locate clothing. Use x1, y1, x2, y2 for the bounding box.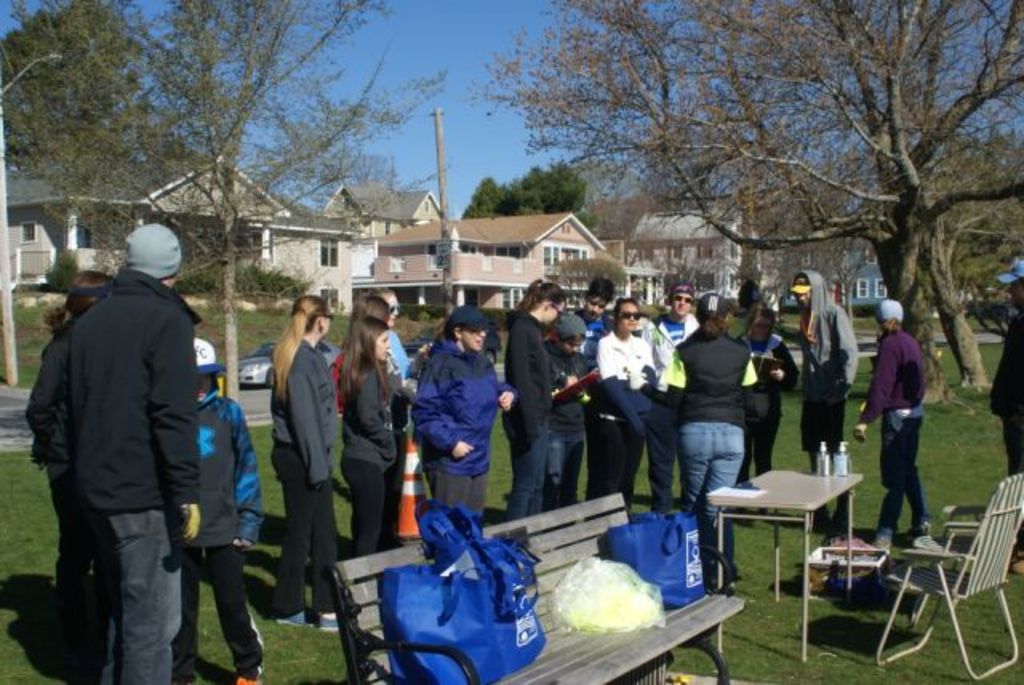
171, 375, 275, 683.
